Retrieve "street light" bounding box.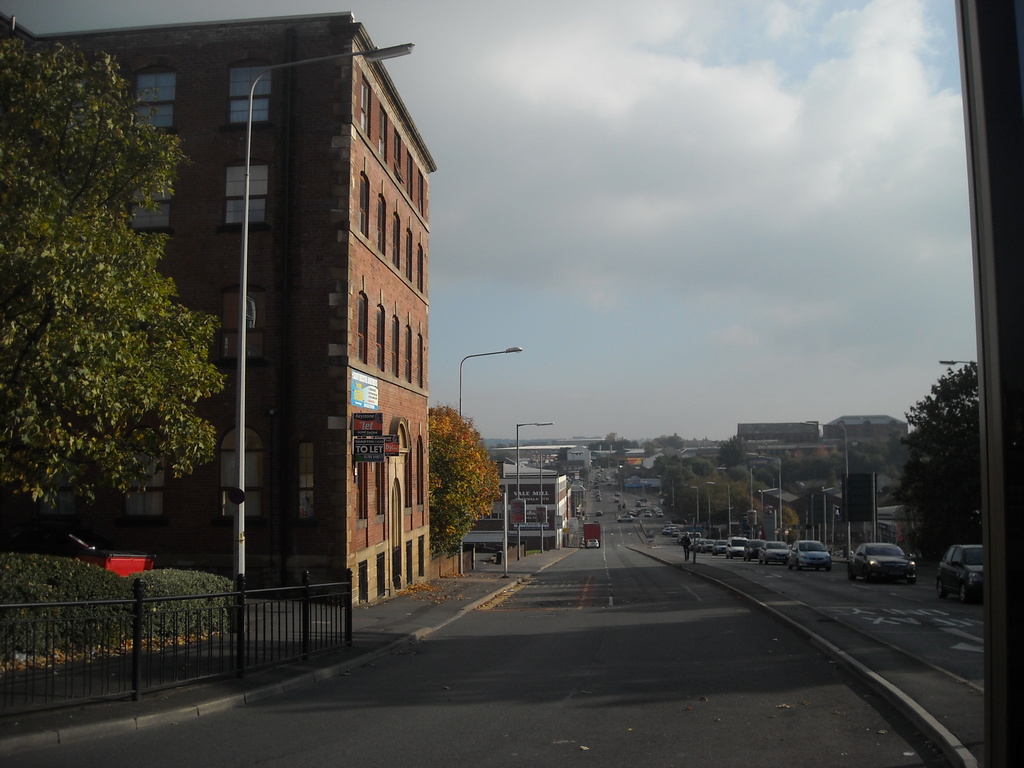
Bounding box: box(459, 344, 525, 570).
